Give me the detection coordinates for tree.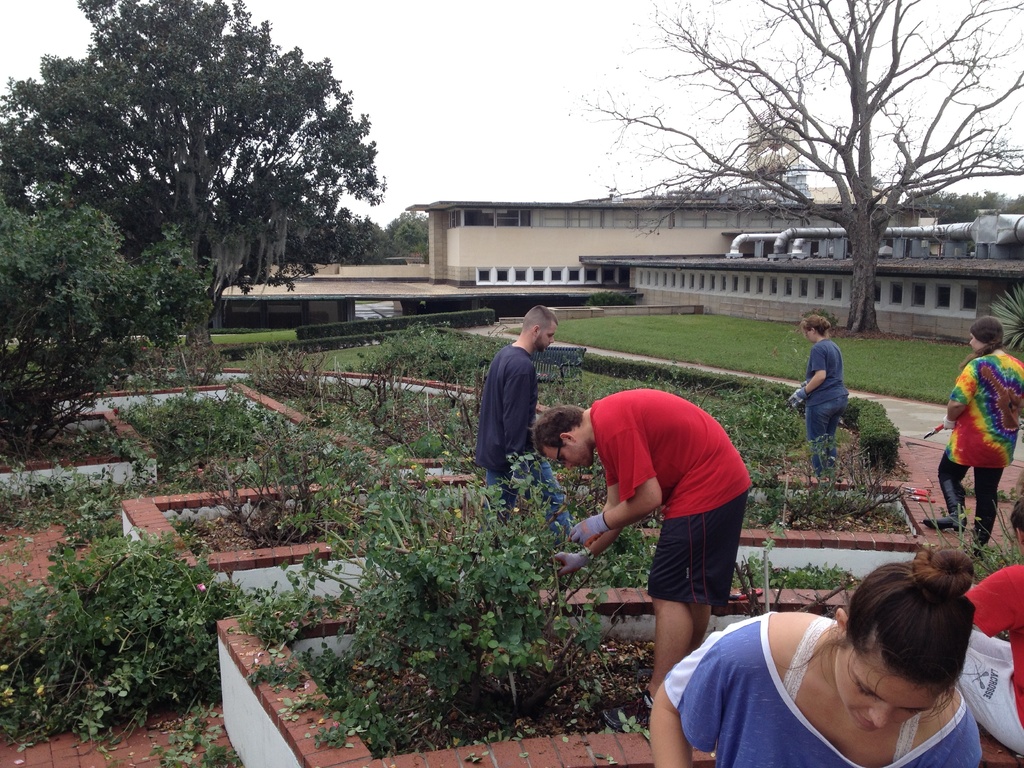
{"left": 0, "top": 0, "right": 212, "bottom": 301}.
